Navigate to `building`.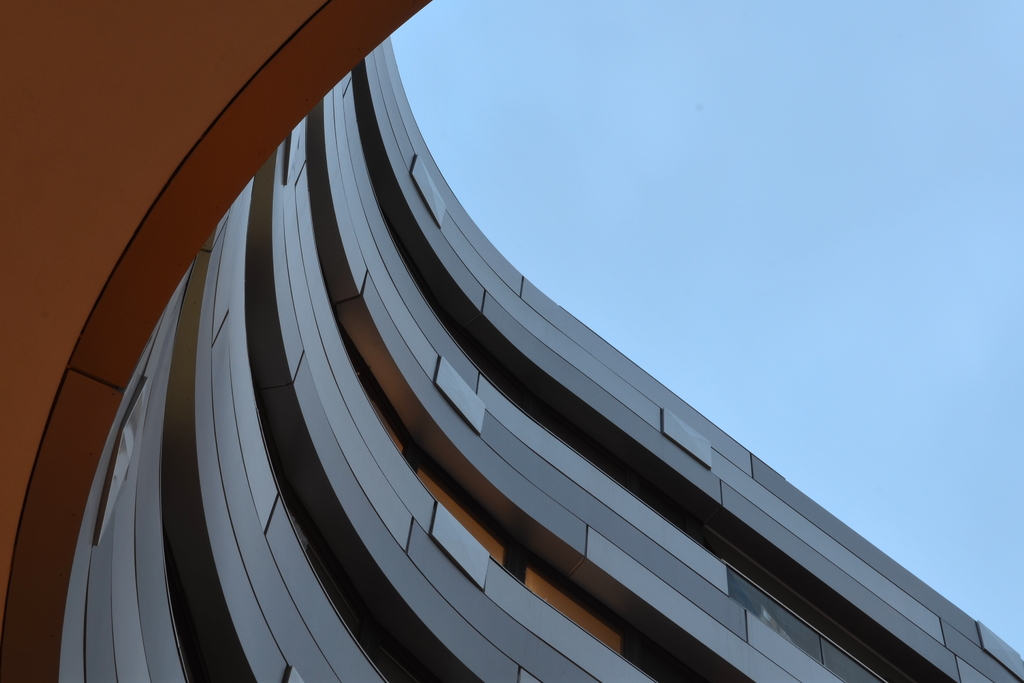
Navigation target: <box>0,0,1023,682</box>.
